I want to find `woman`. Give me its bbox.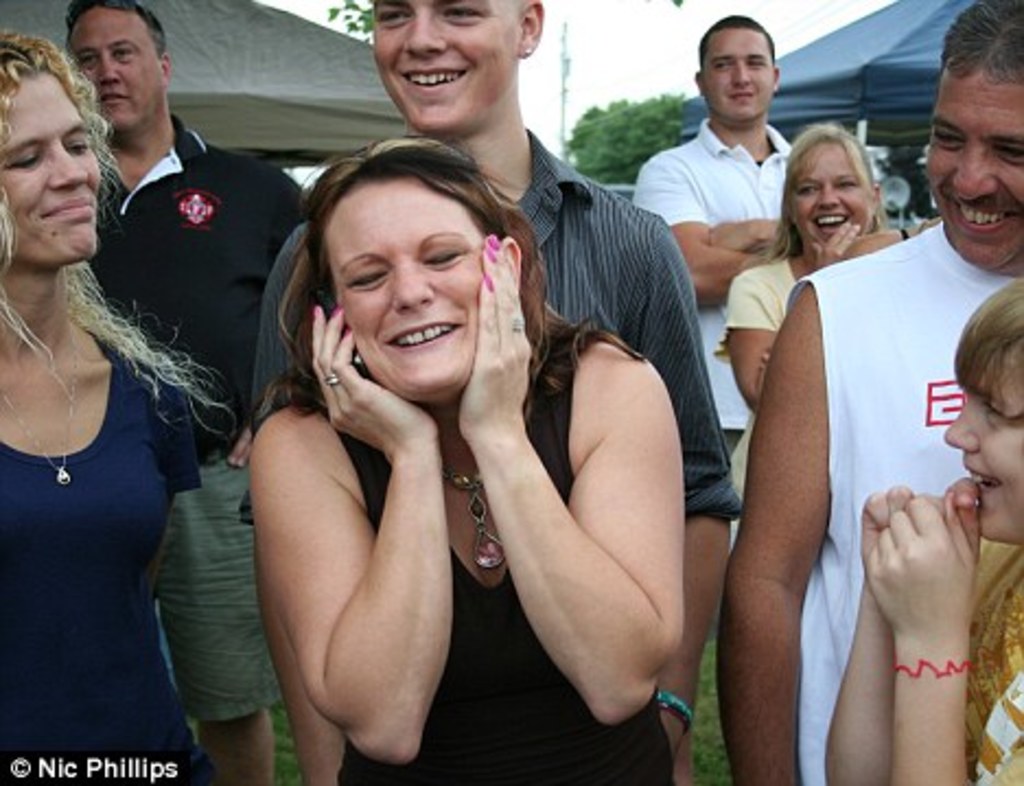
<bbox>0, 28, 206, 784</bbox>.
